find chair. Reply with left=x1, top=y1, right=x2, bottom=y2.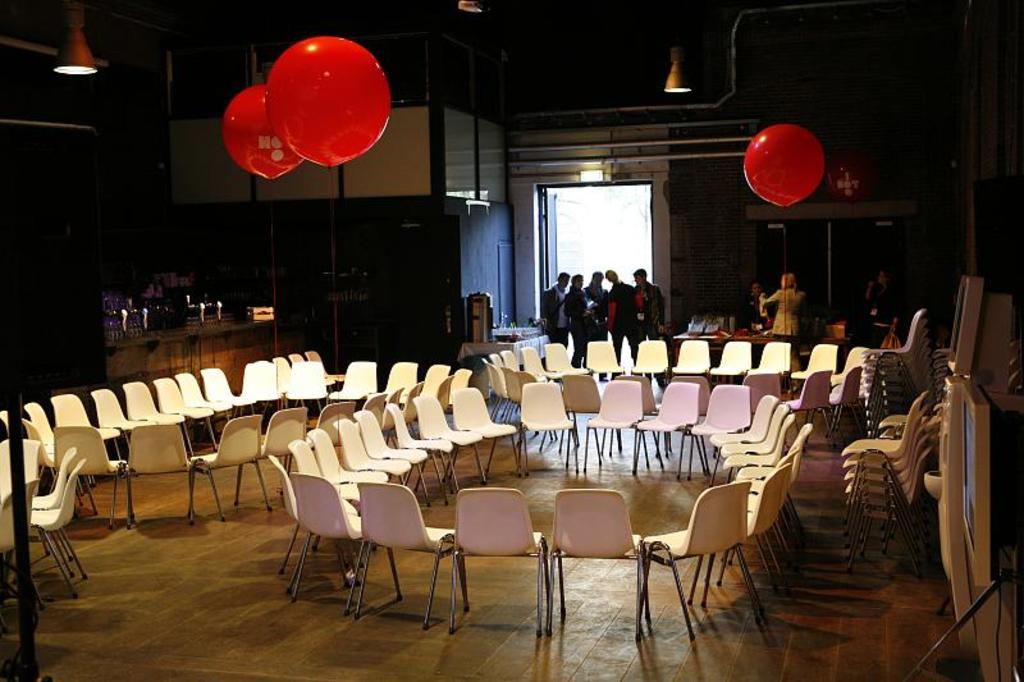
left=291, top=353, right=314, bottom=365.
